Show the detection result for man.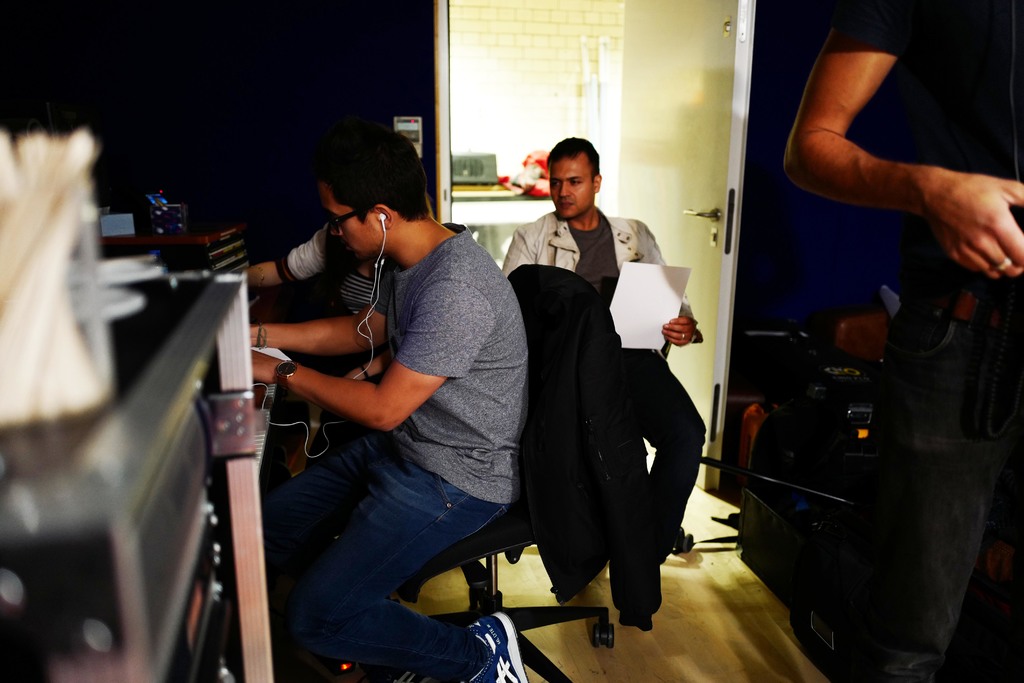
x1=496 y1=128 x2=717 y2=630.
